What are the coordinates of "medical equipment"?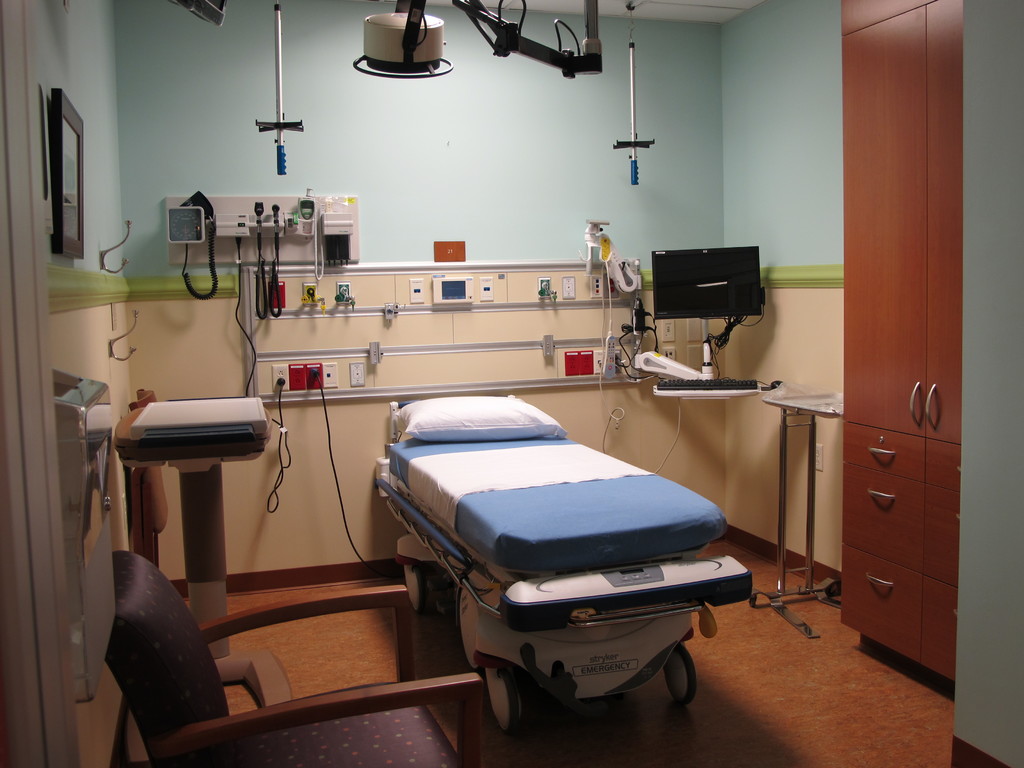
[597, 293, 698, 479].
